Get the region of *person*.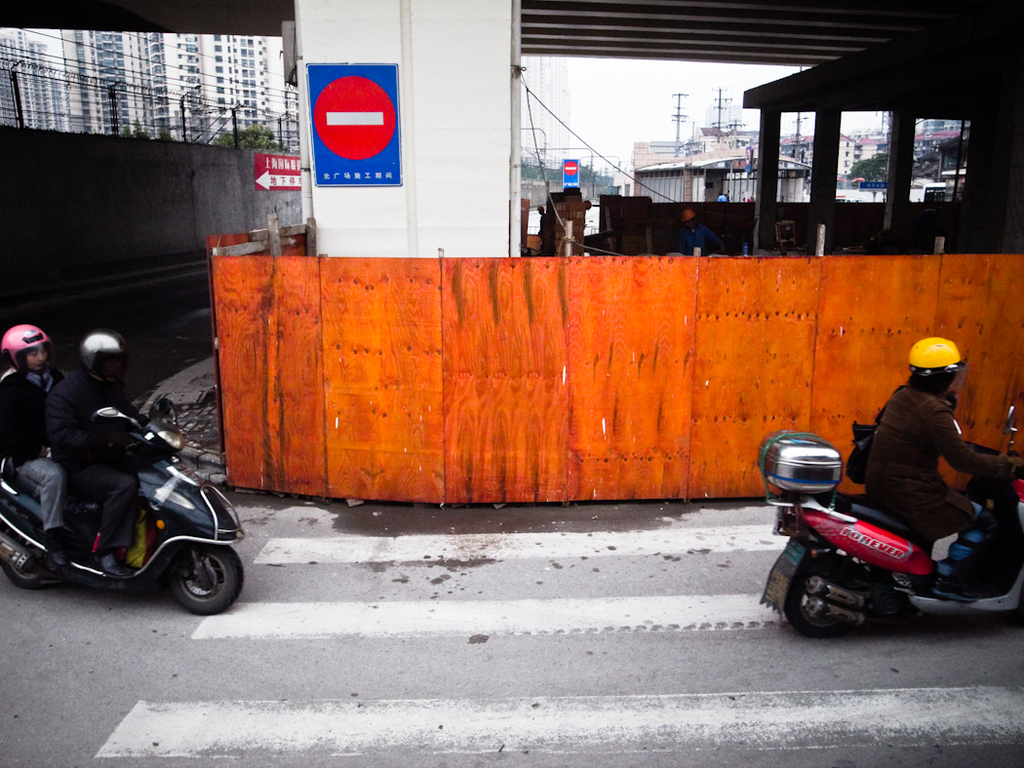
box(0, 325, 62, 568).
